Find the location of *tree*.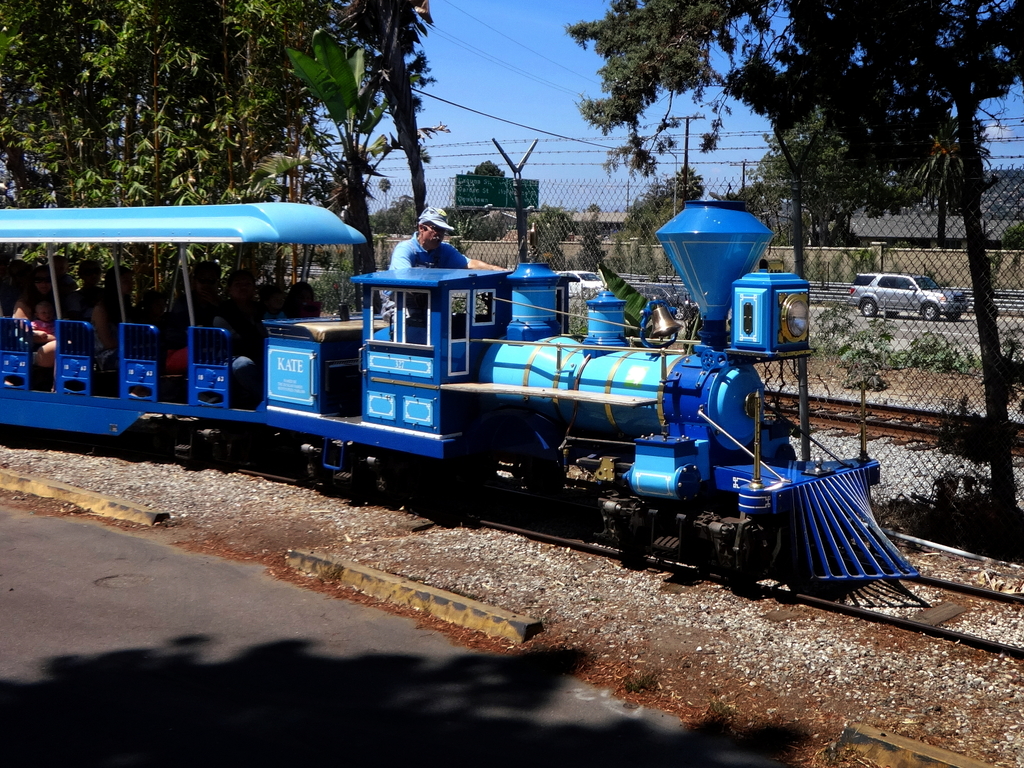
Location: rect(571, 205, 611, 272).
